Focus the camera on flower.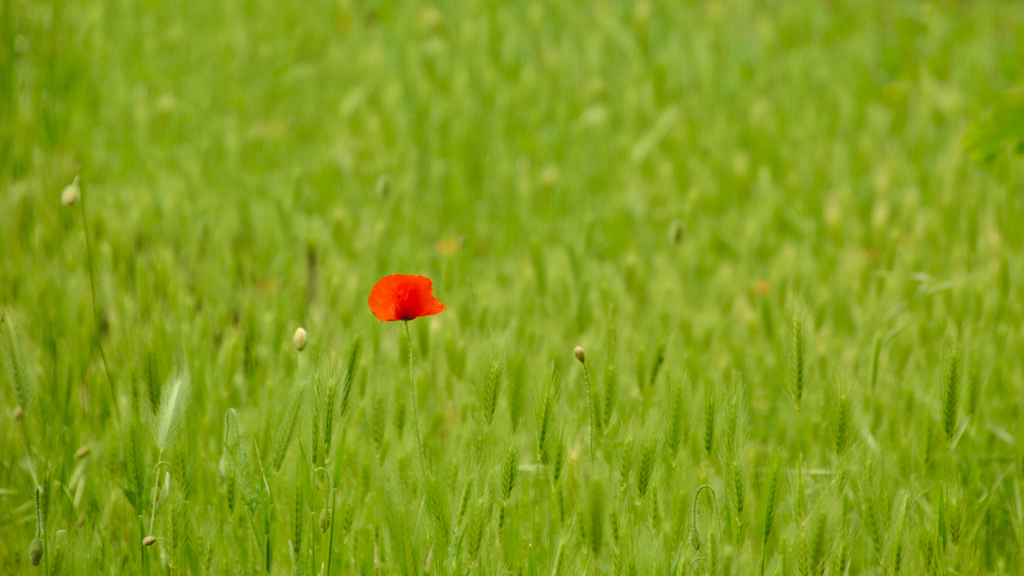
Focus region: 59 176 79 207.
